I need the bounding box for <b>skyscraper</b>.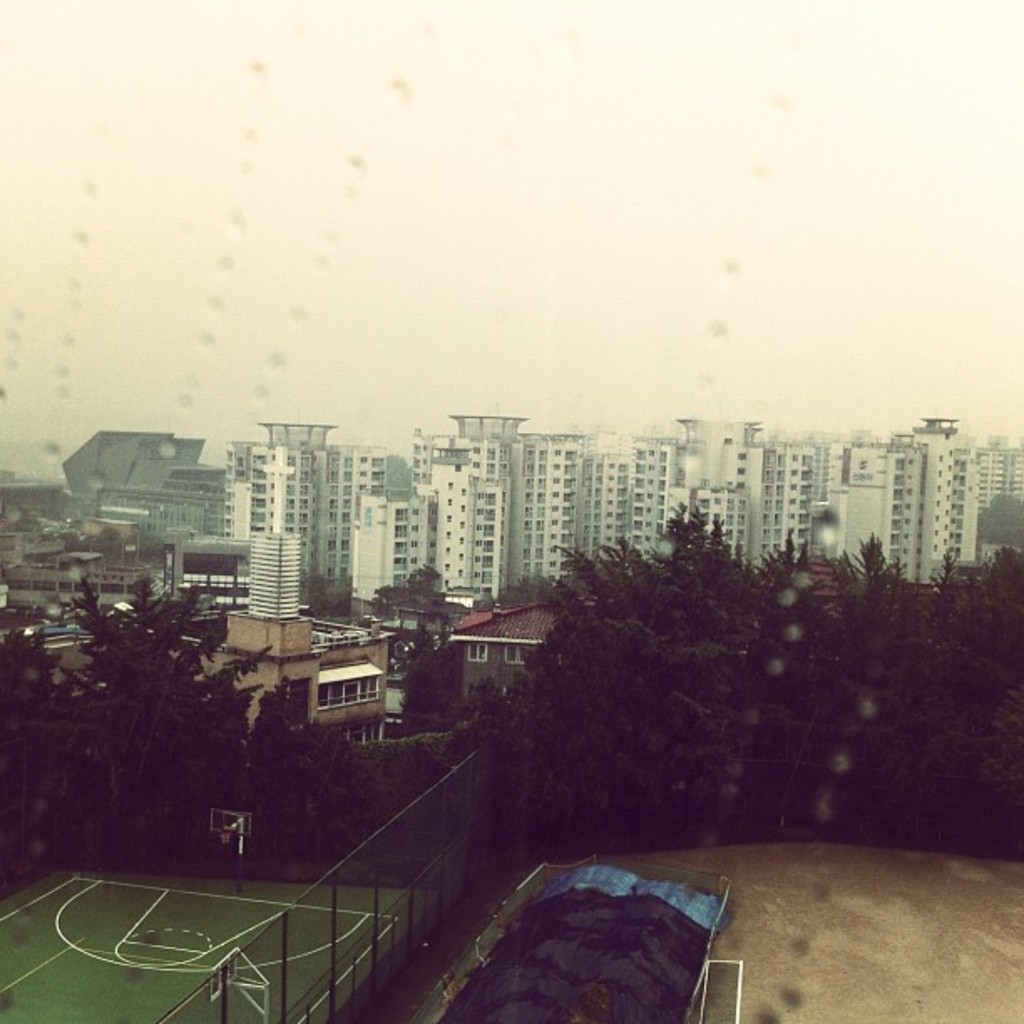
Here it is: [254, 532, 303, 614].
